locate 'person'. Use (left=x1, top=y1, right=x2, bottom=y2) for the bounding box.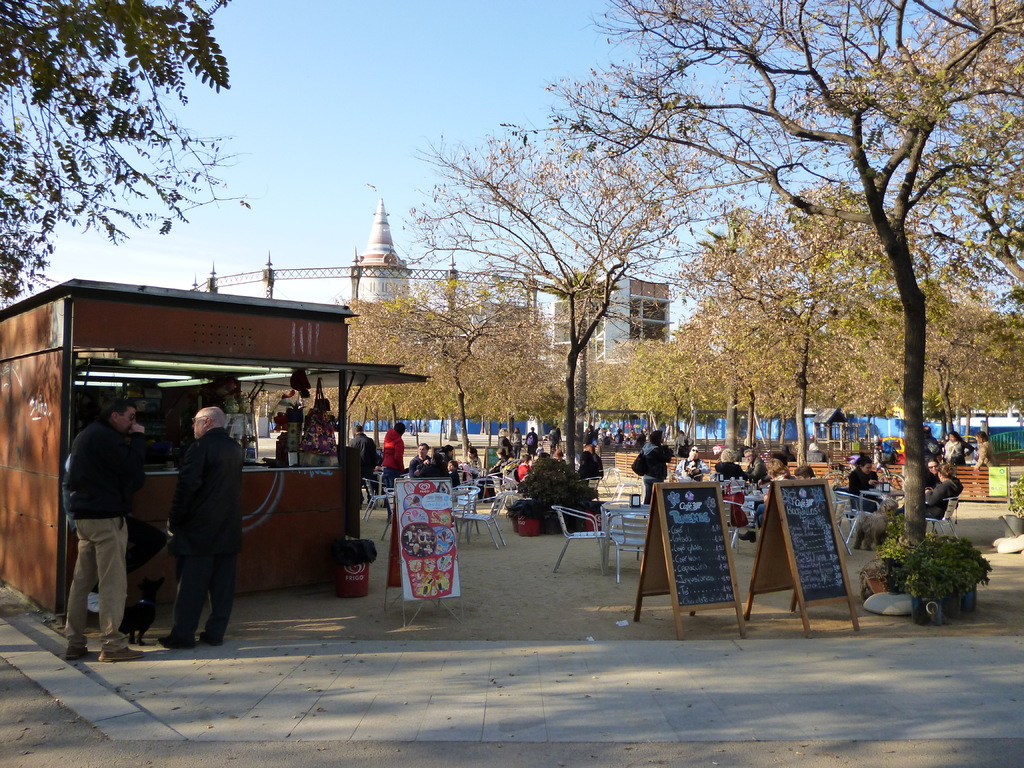
(left=769, top=450, right=791, bottom=484).
